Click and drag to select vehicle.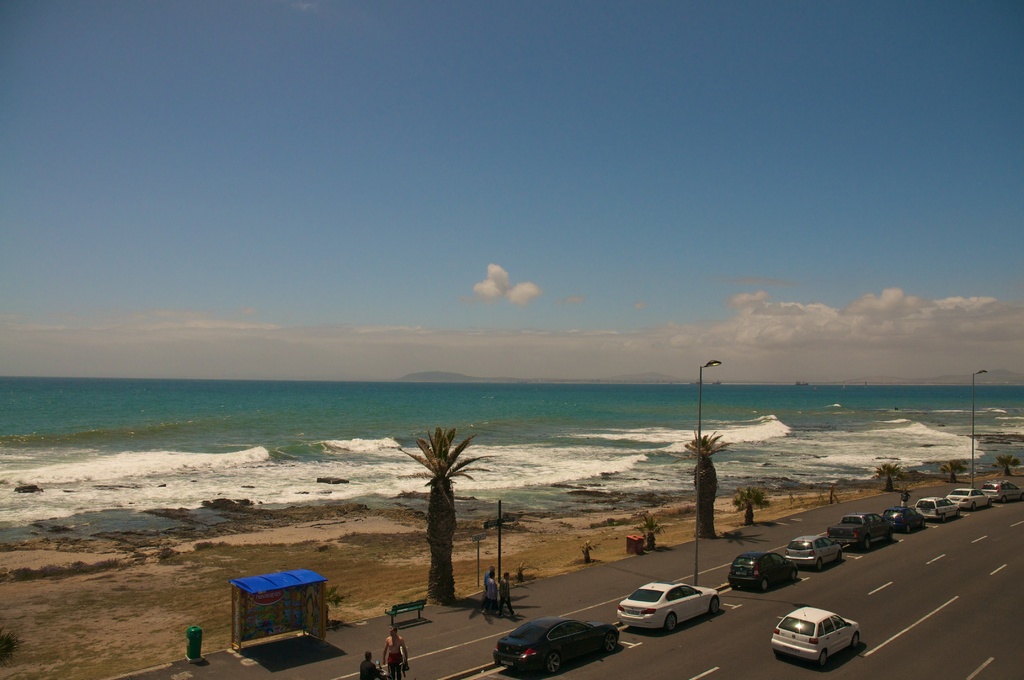
Selection: left=979, top=477, right=1023, bottom=502.
